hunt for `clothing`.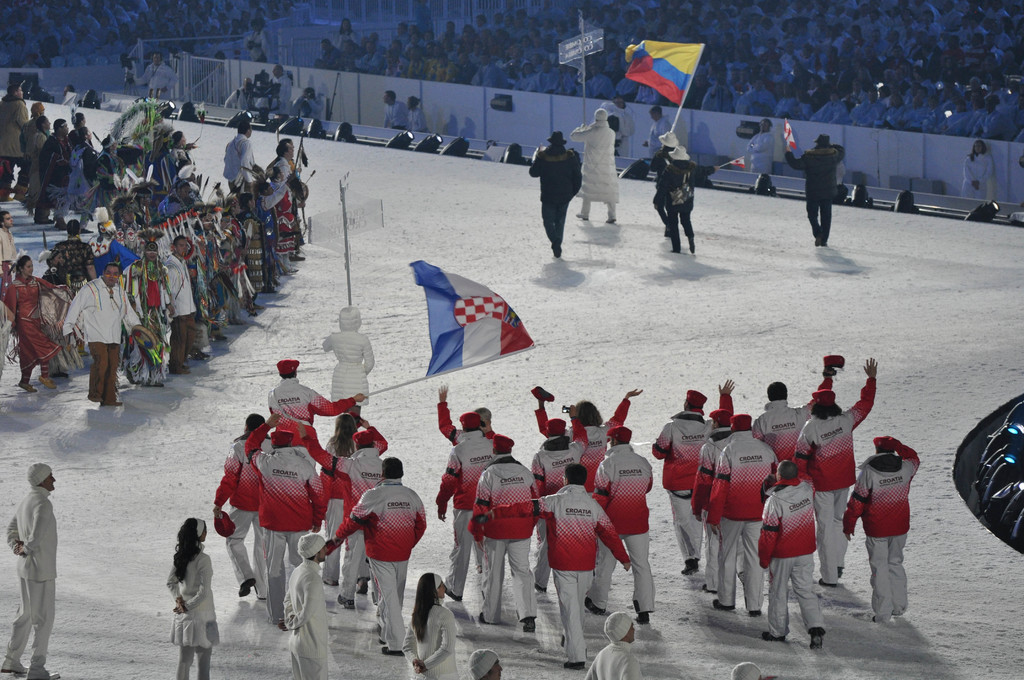
Hunted down at [left=246, top=8, right=252, bottom=19].
